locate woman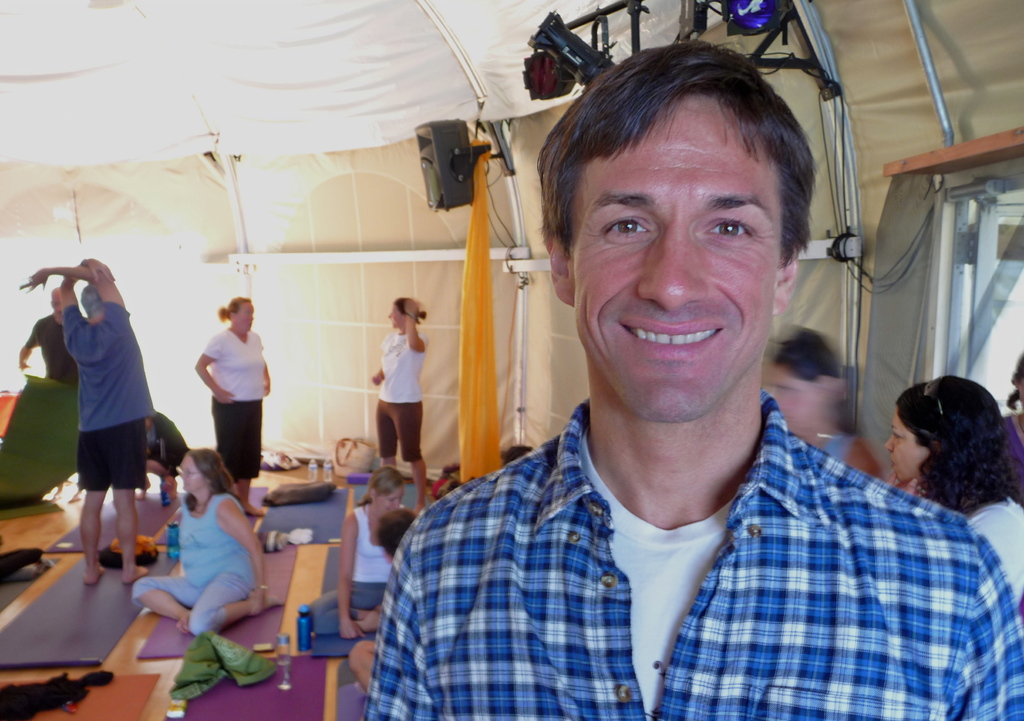
Rect(367, 297, 431, 508)
